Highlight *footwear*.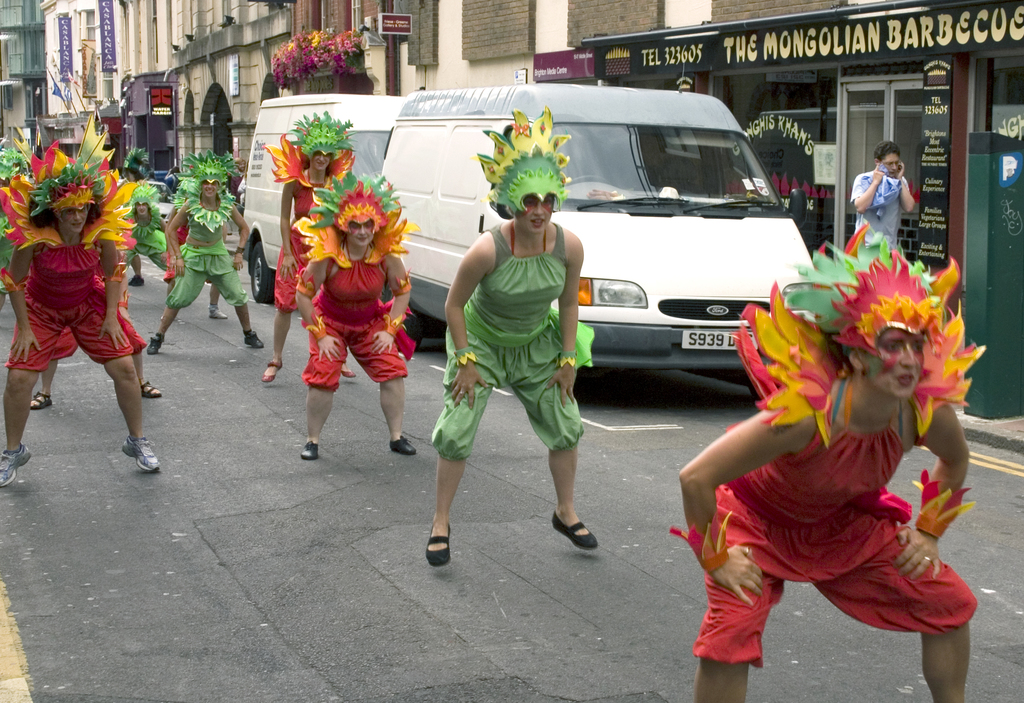
Highlighted region: x1=124, y1=277, x2=144, y2=285.
